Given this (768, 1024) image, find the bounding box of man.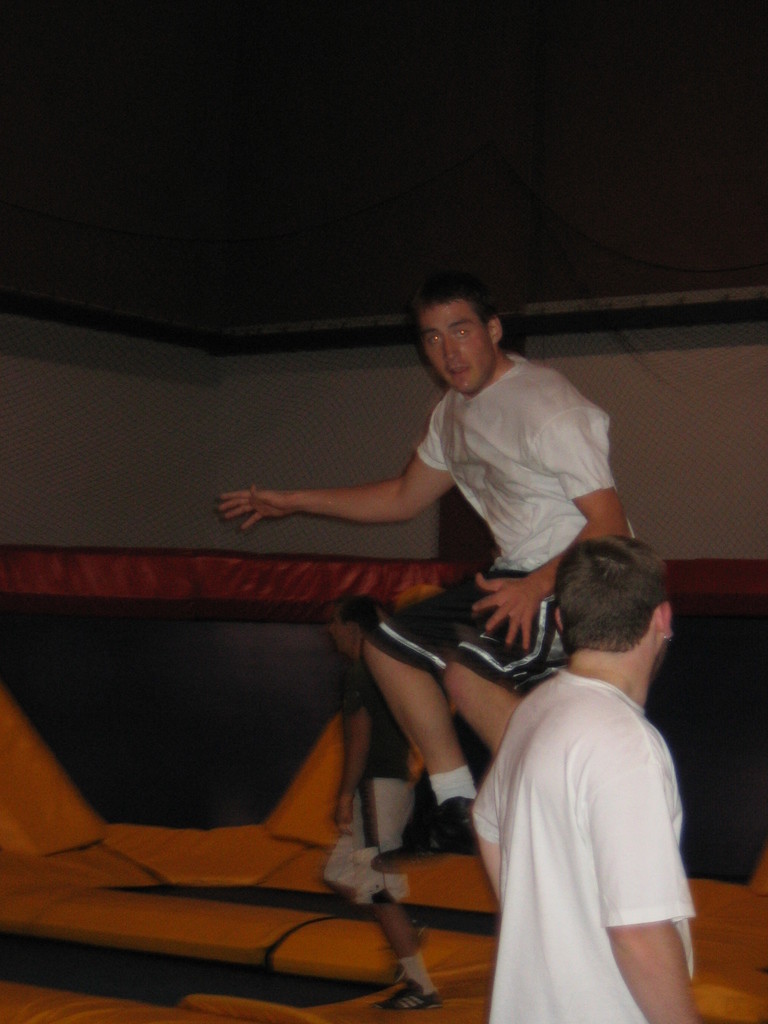
bbox(491, 533, 699, 1023).
